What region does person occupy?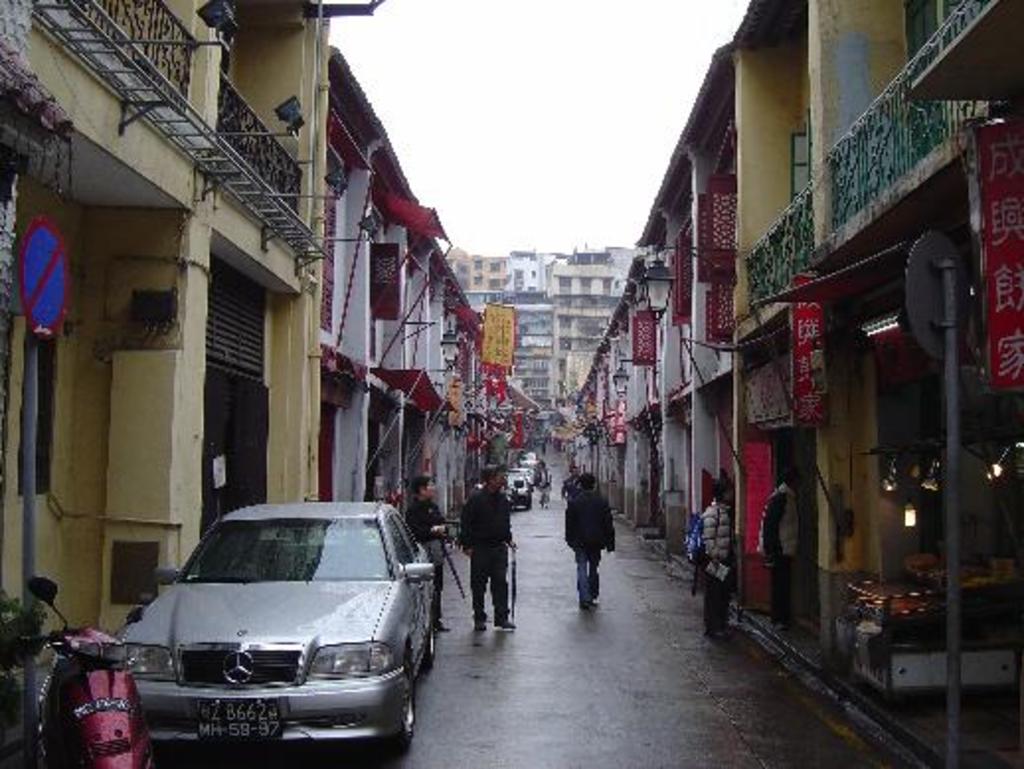
{"left": 559, "top": 463, "right": 583, "bottom": 496}.
